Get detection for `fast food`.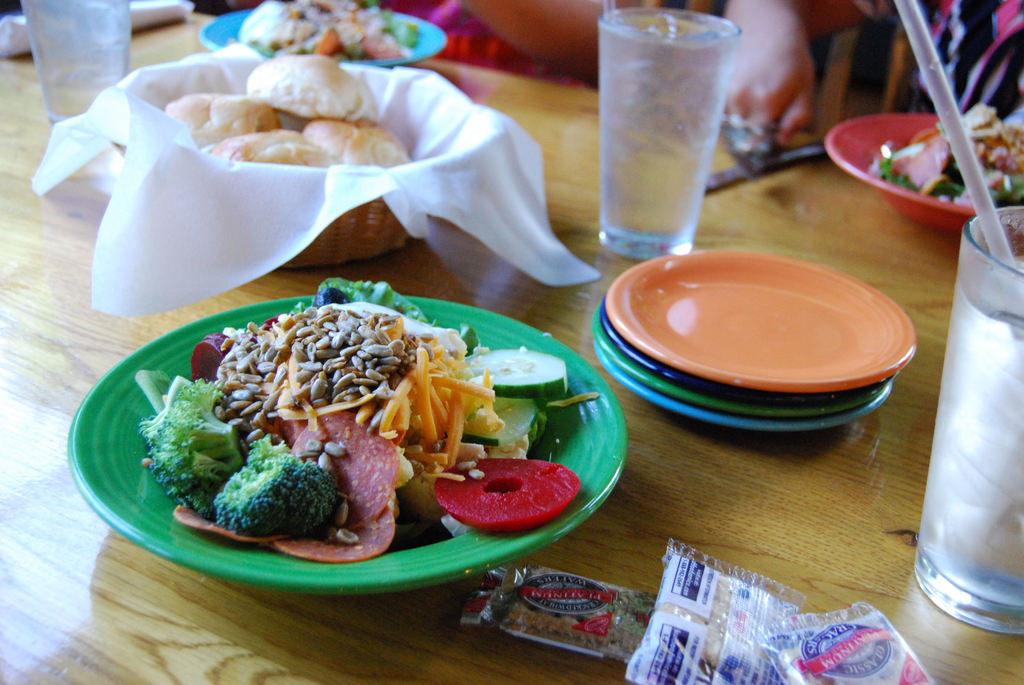
Detection: 863 102 1023 203.
